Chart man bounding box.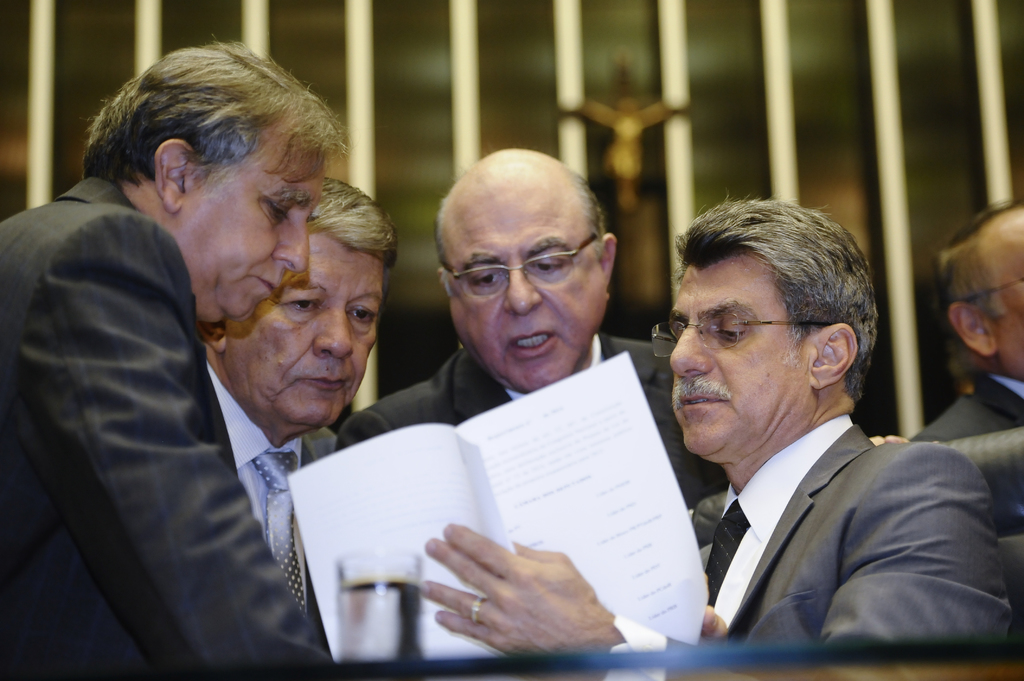
Charted: {"left": 913, "top": 204, "right": 1023, "bottom": 442}.
